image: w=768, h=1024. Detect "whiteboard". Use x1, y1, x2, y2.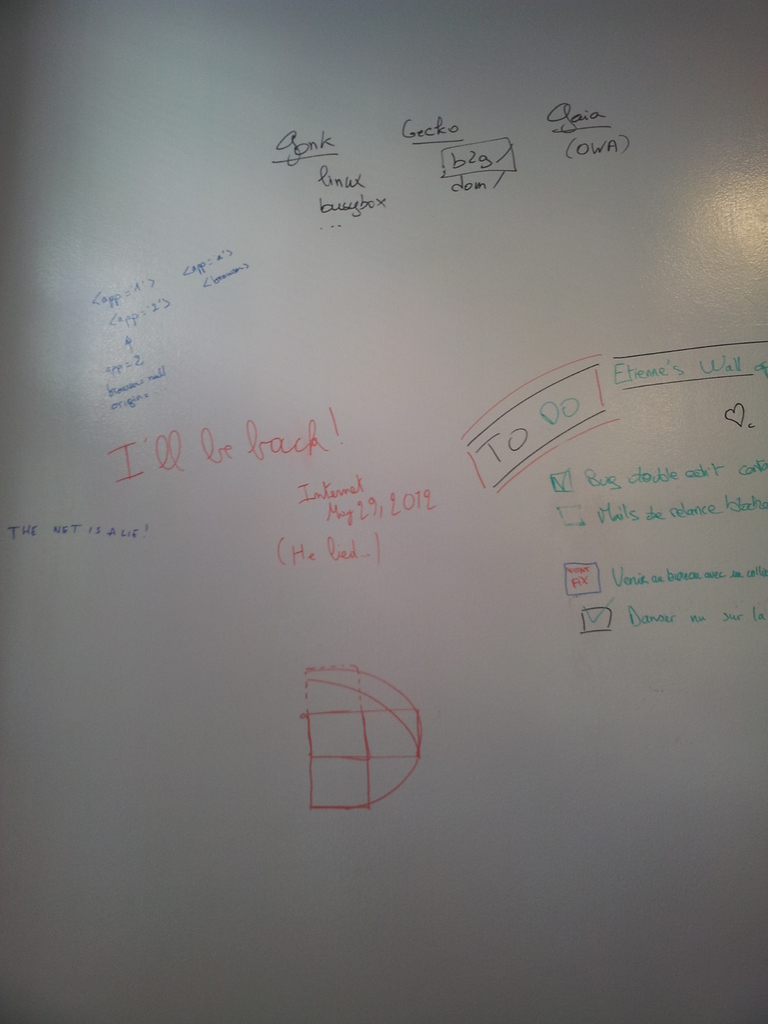
0, 0, 767, 1023.
